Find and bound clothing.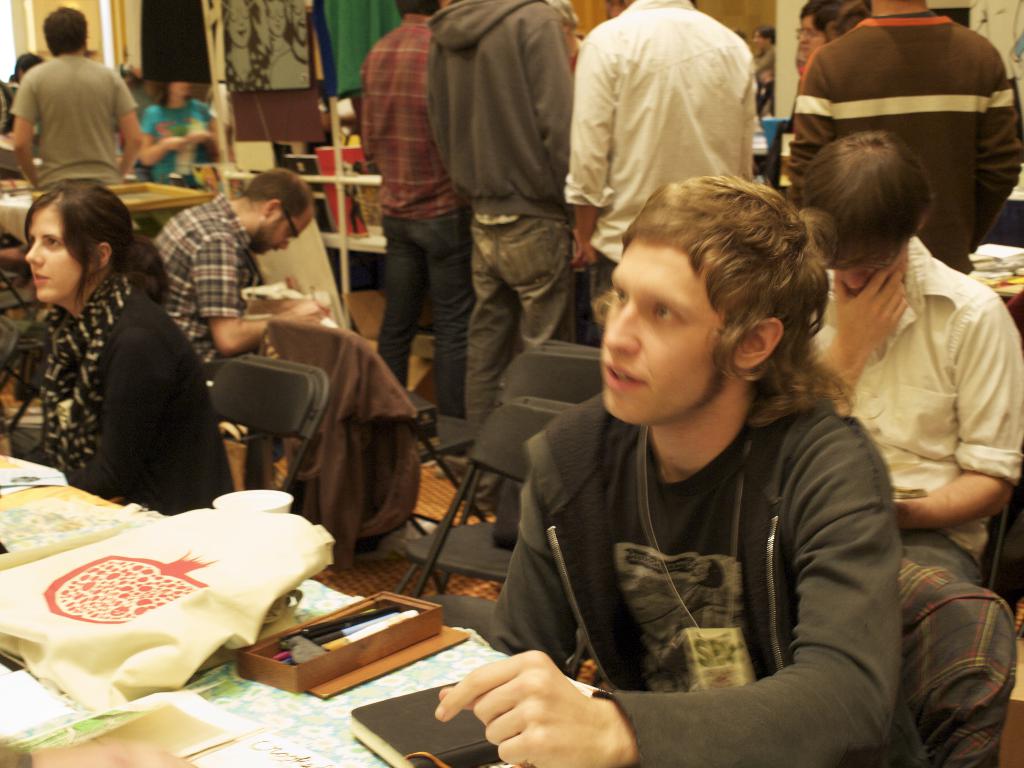
Bound: (787, 10, 1023, 278).
